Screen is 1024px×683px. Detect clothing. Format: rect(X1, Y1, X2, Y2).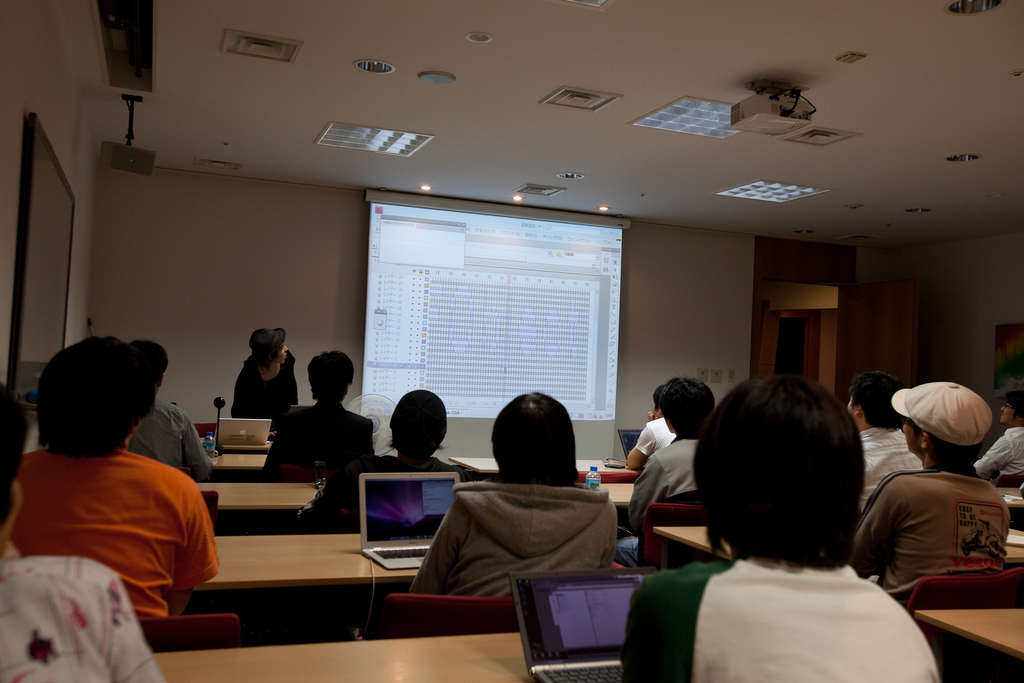
rect(887, 377, 984, 449).
